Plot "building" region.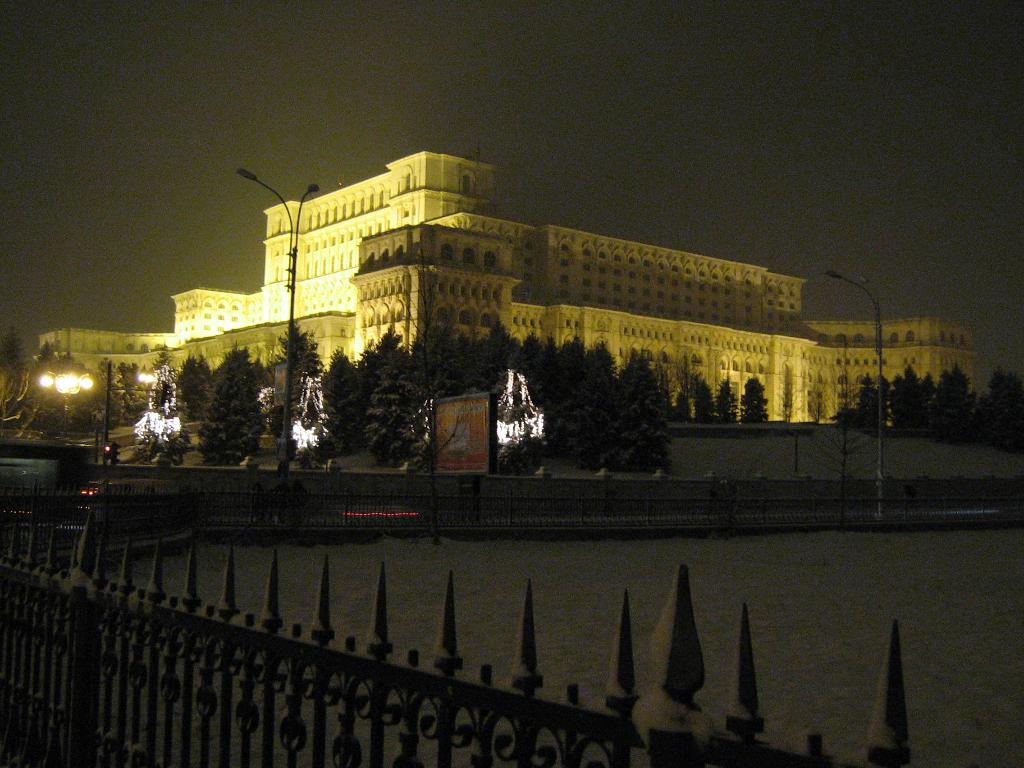
Plotted at [39, 148, 980, 429].
